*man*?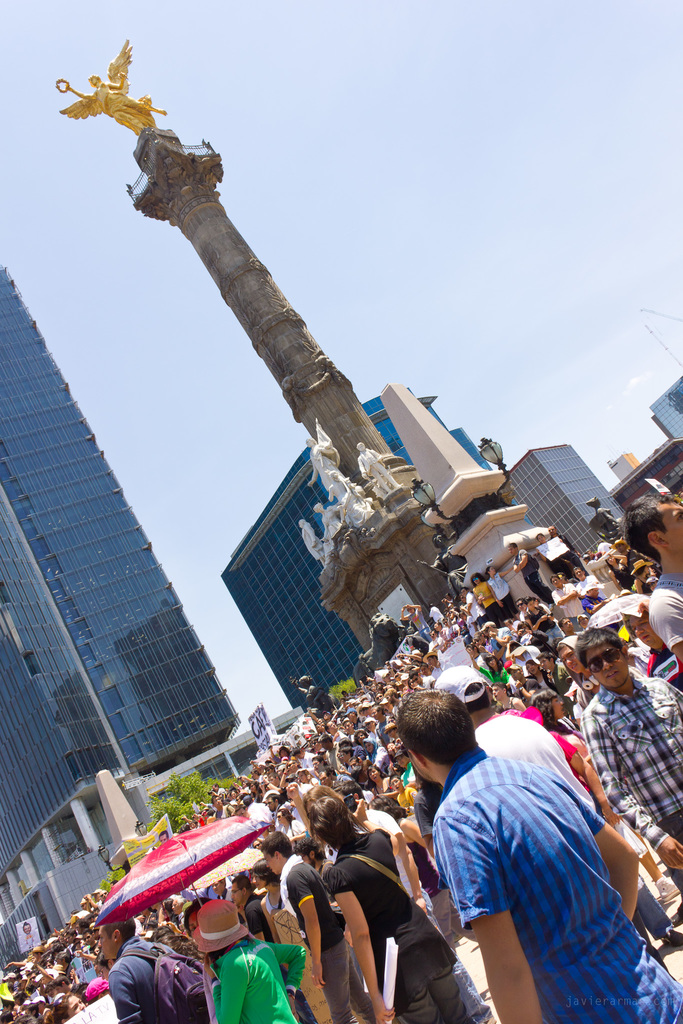
(left=555, top=570, right=582, bottom=630)
